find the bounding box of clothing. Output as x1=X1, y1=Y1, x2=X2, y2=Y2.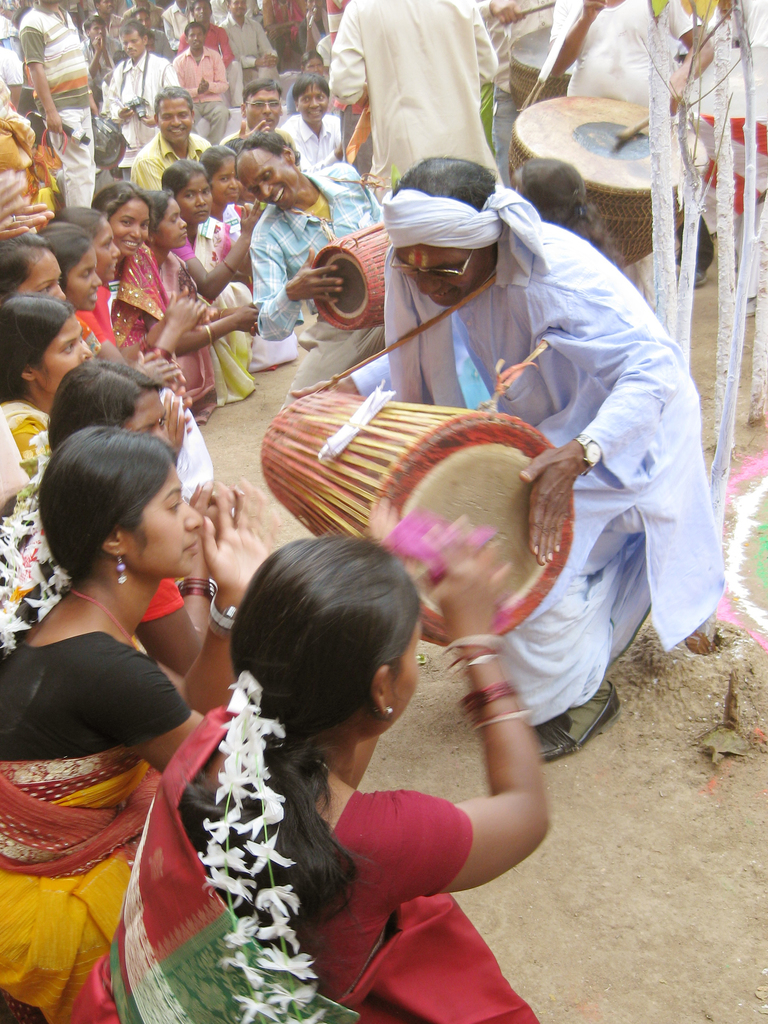
x1=104, y1=43, x2=158, y2=118.
